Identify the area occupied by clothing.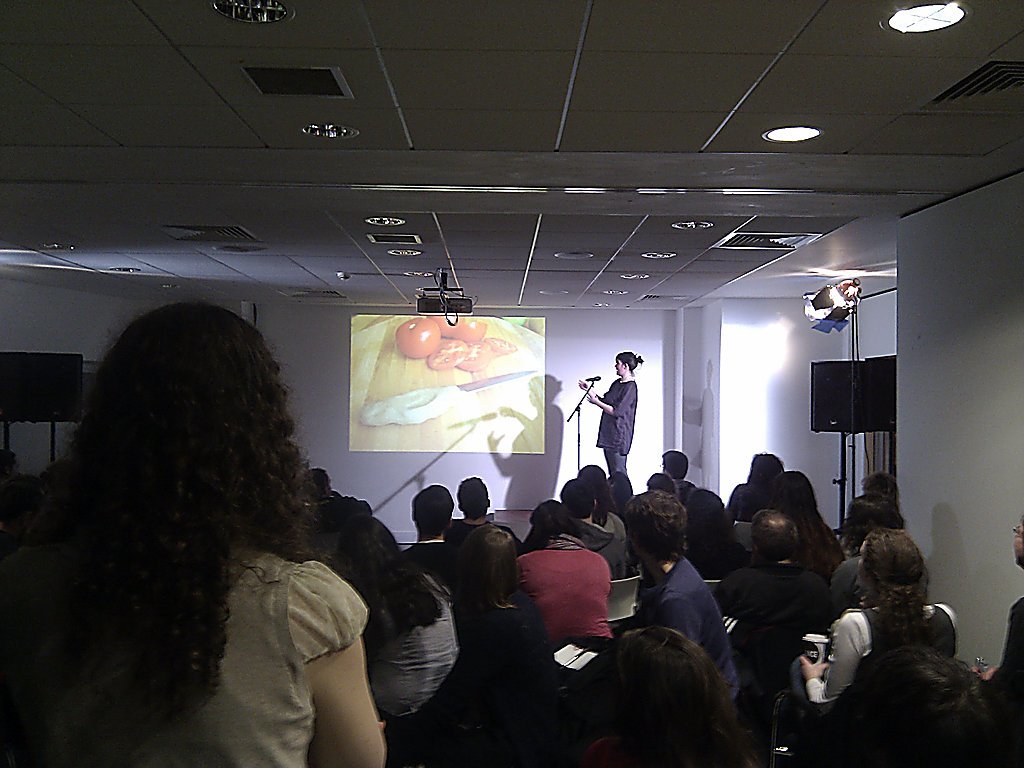
Area: box=[641, 572, 741, 684].
